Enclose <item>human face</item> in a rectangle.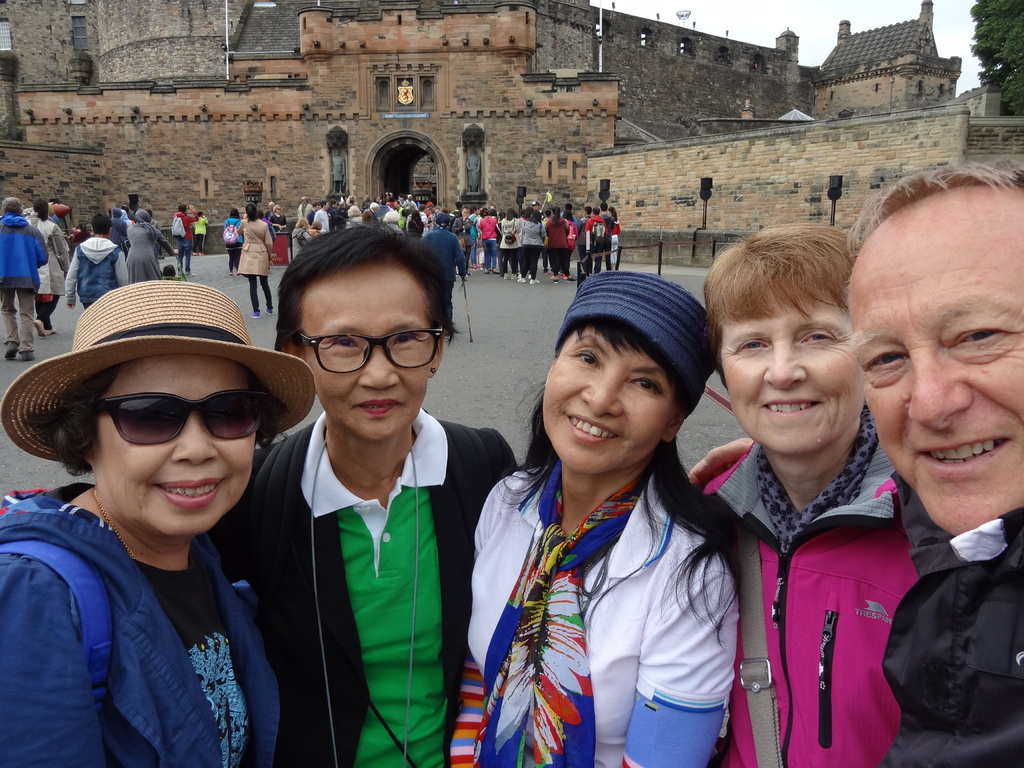
x1=852, y1=244, x2=1023, y2=540.
